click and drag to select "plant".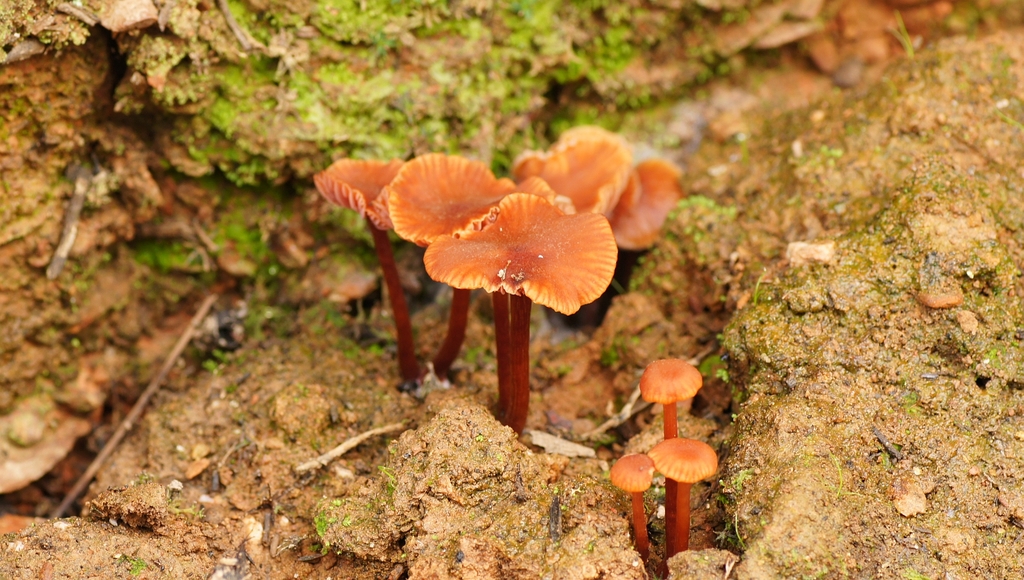
Selection: 652, 439, 719, 558.
